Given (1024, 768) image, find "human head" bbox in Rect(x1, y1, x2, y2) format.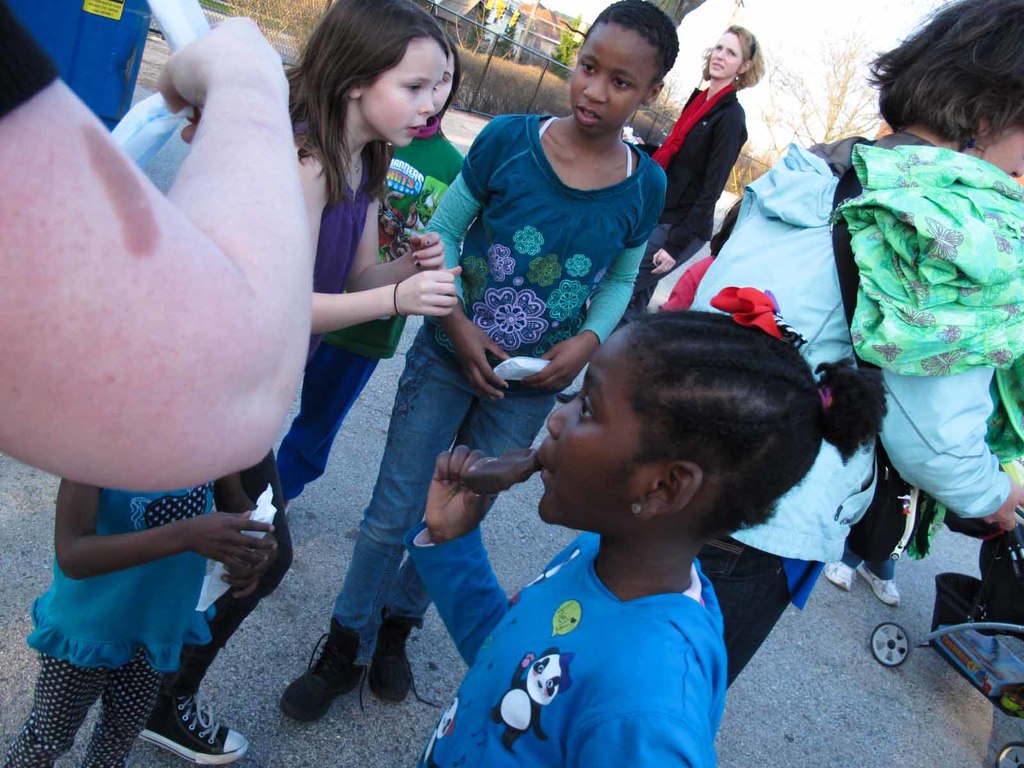
Rect(881, 0, 1023, 185).
